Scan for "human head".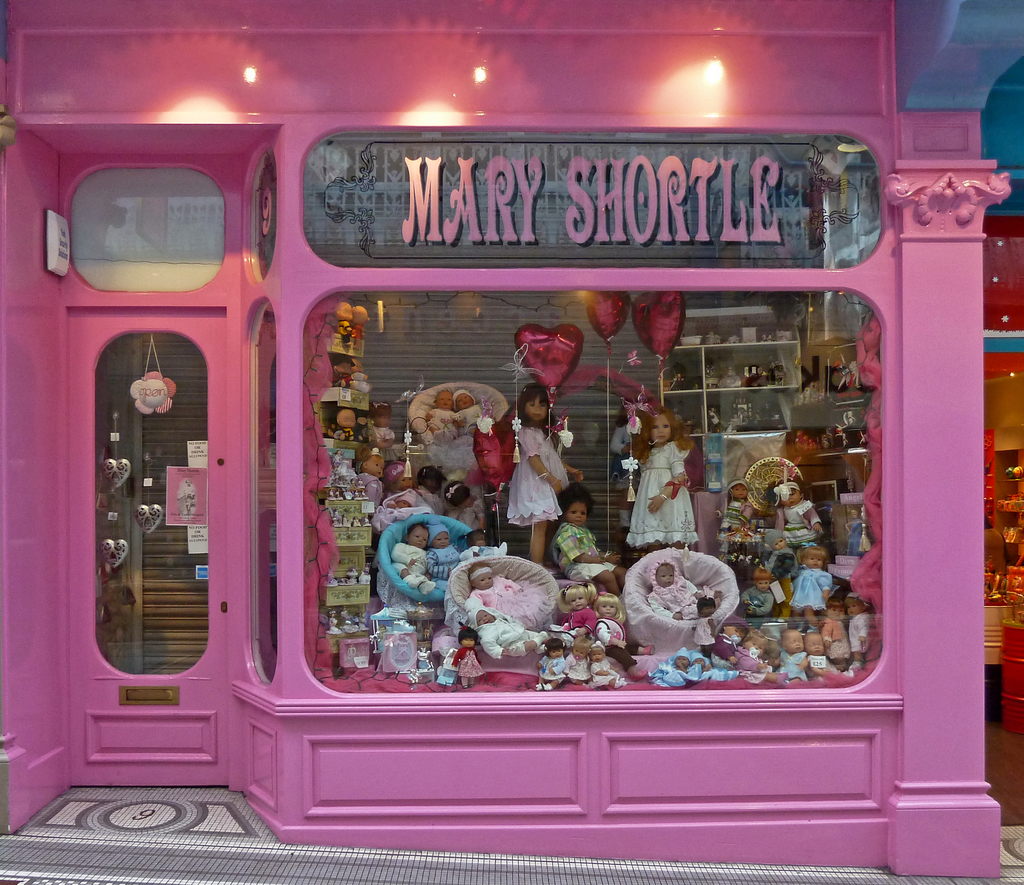
Scan result: region(331, 302, 349, 321).
